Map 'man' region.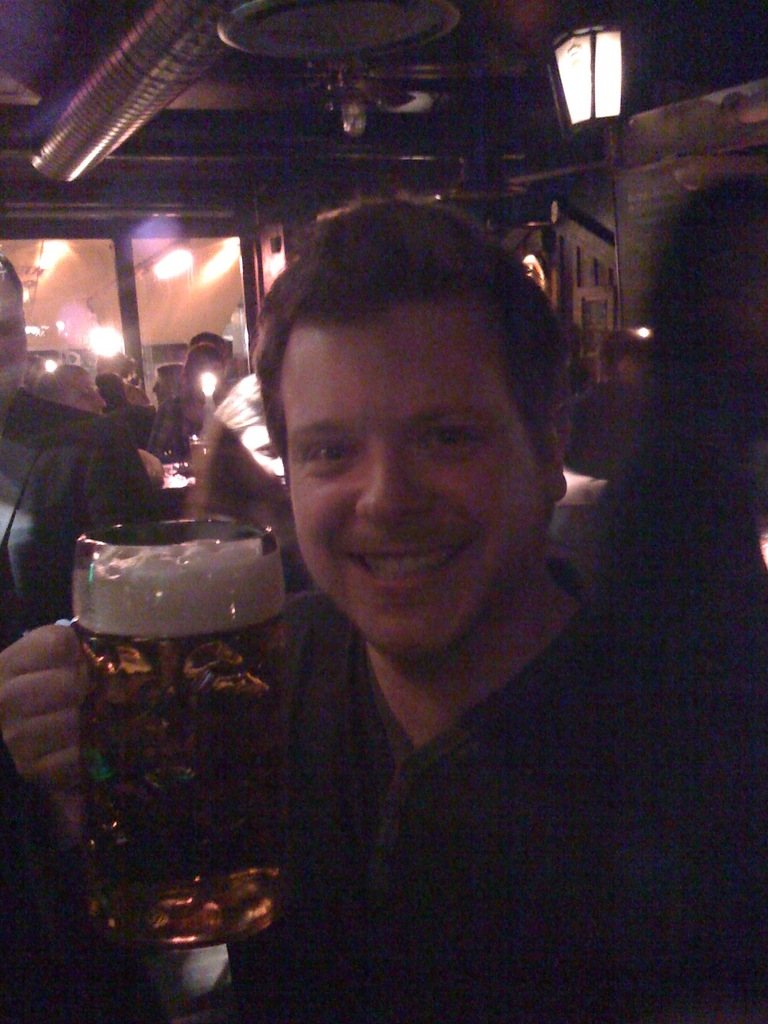
Mapped to {"x1": 178, "y1": 192, "x2": 662, "y2": 983}.
